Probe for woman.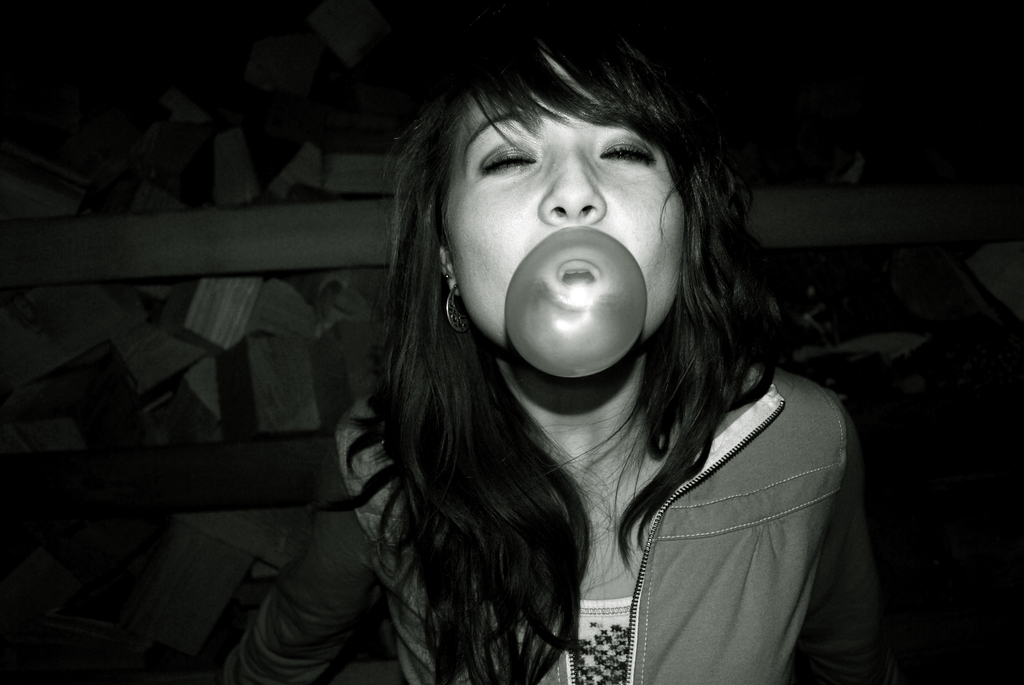
Probe result: 230:41:897:684.
